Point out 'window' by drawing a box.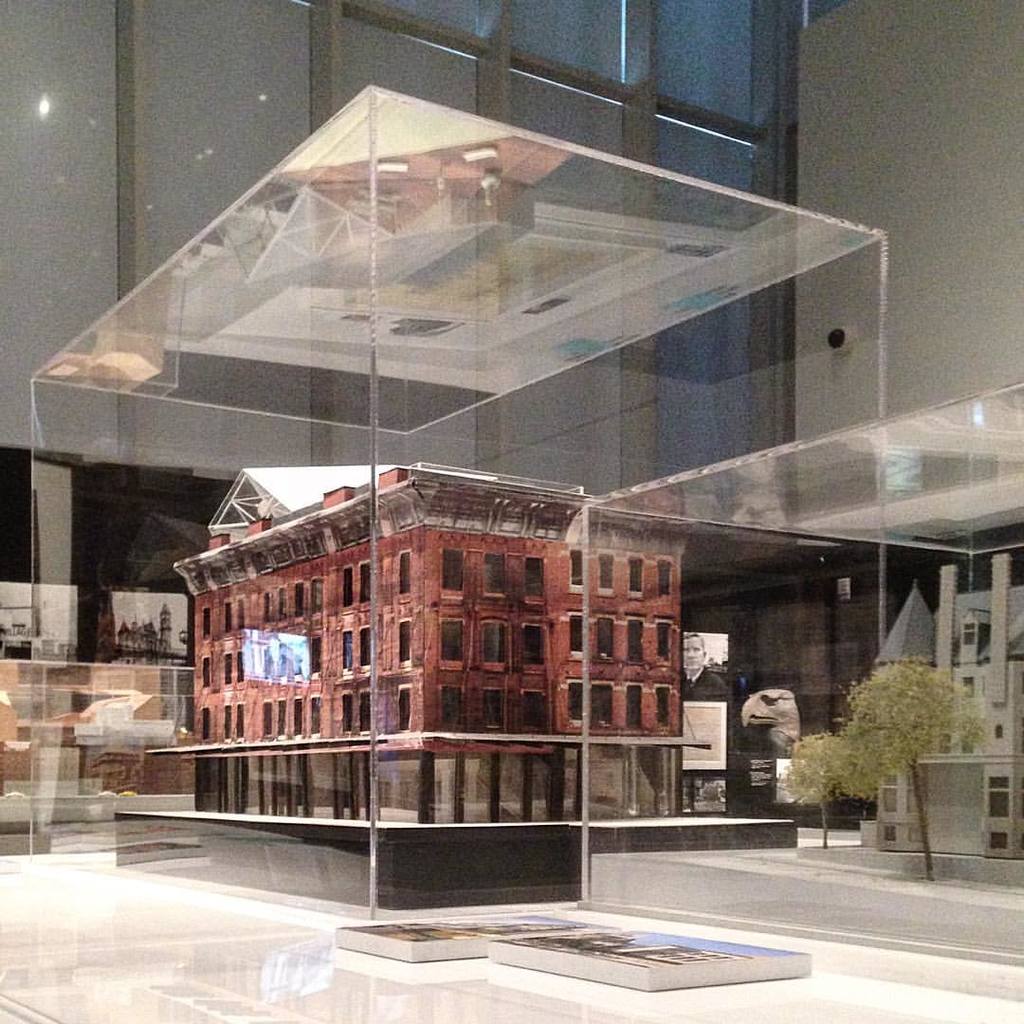
x1=235 y1=702 x2=244 y2=737.
